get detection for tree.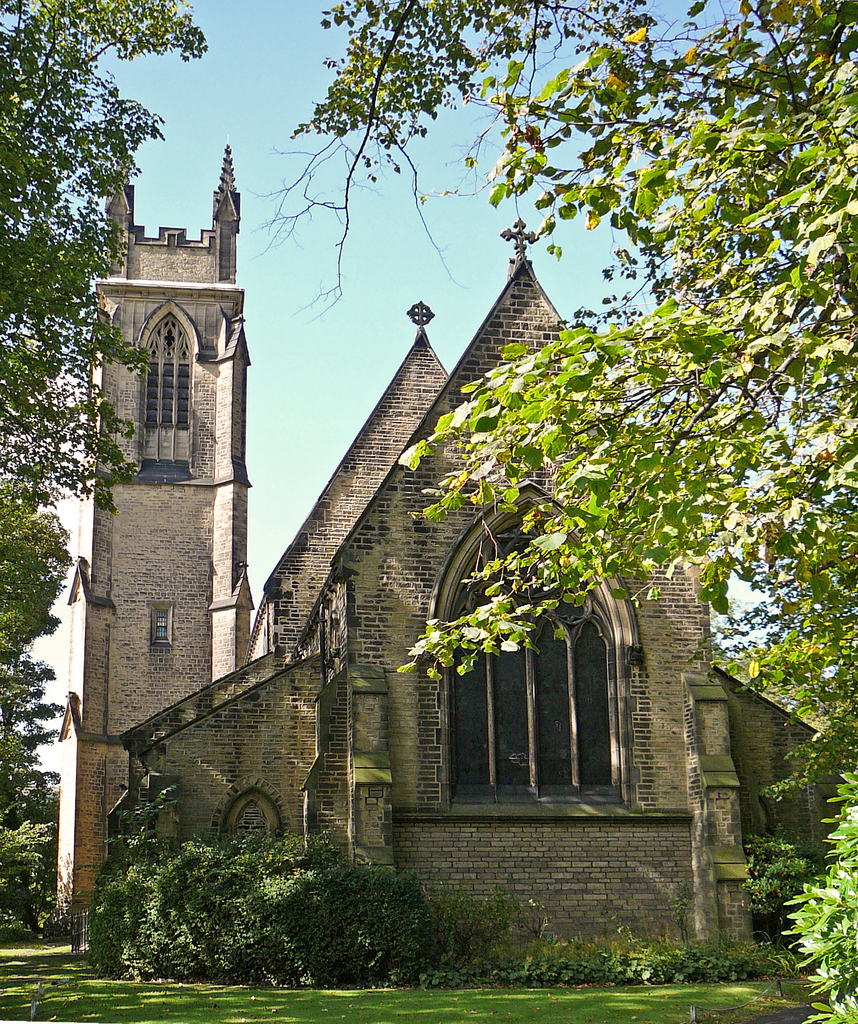
Detection: bbox=[250, 0, 857, 1023].
